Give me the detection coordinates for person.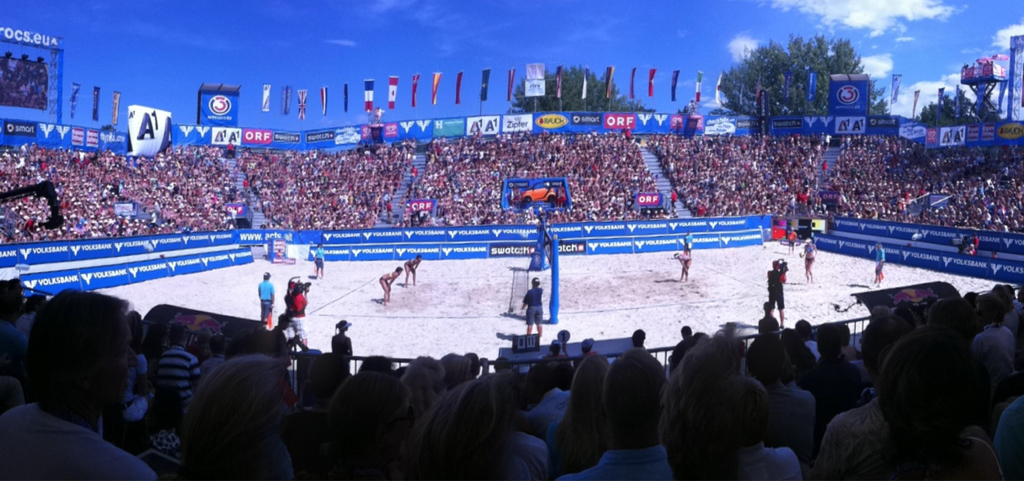
rect(559, 350, 667, 480).
